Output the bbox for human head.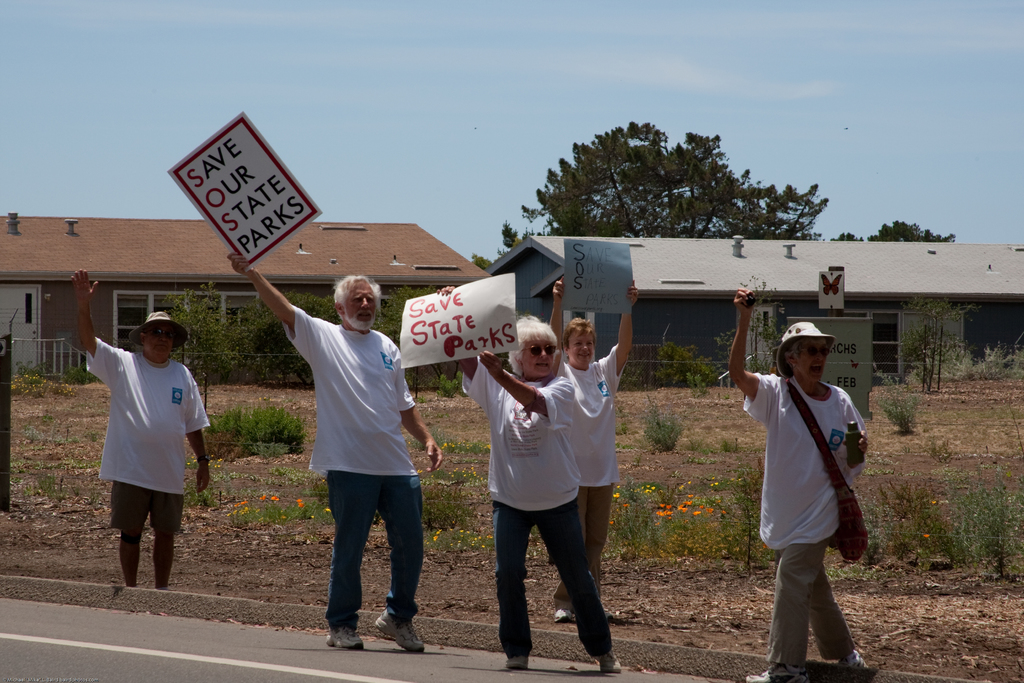
locate(785, 324, 830, 382).
